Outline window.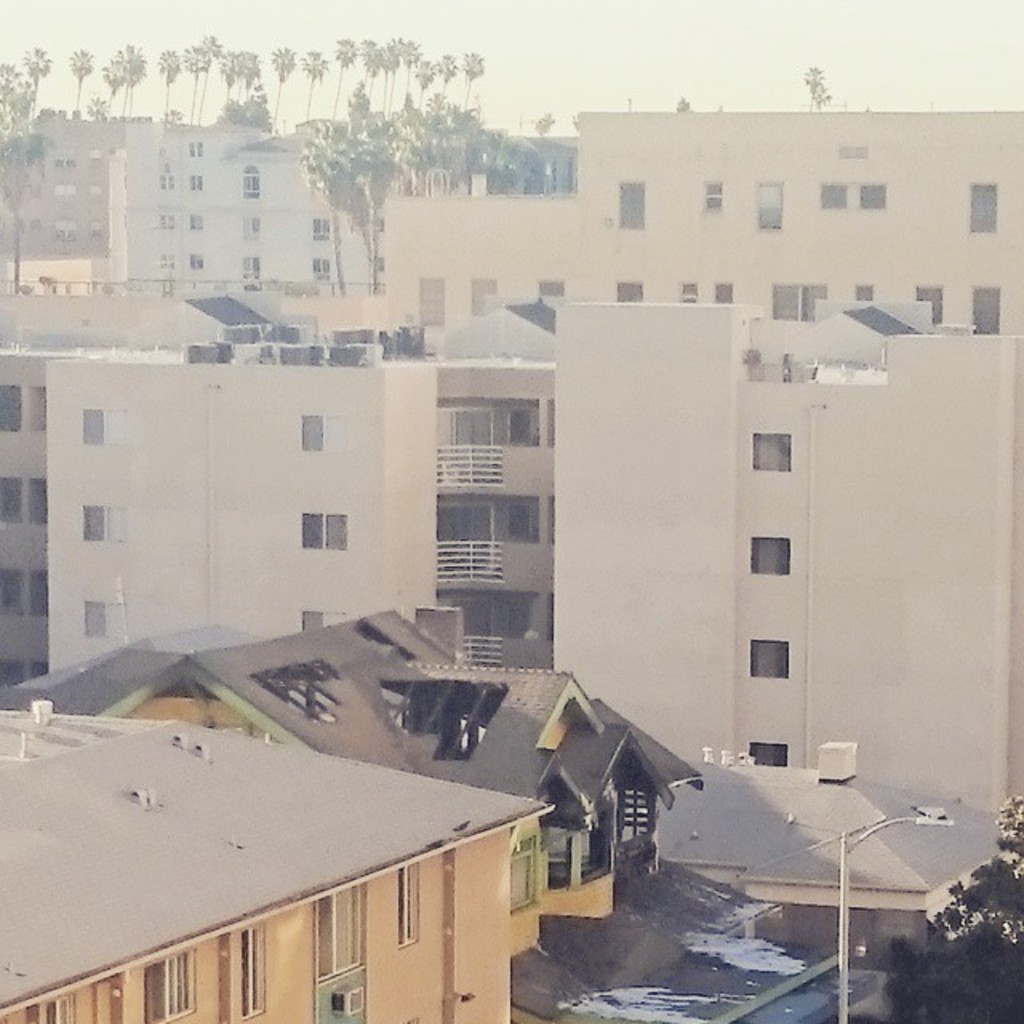
Outline: 186,250,203,272.
